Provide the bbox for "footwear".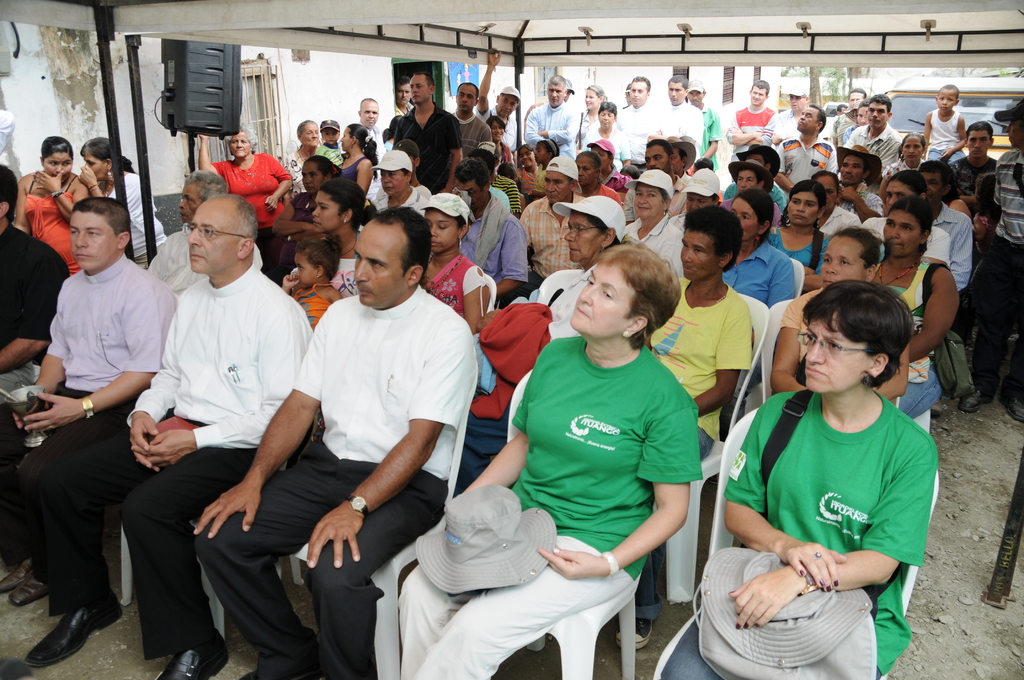
BBox(612, 619, 655, 651).
